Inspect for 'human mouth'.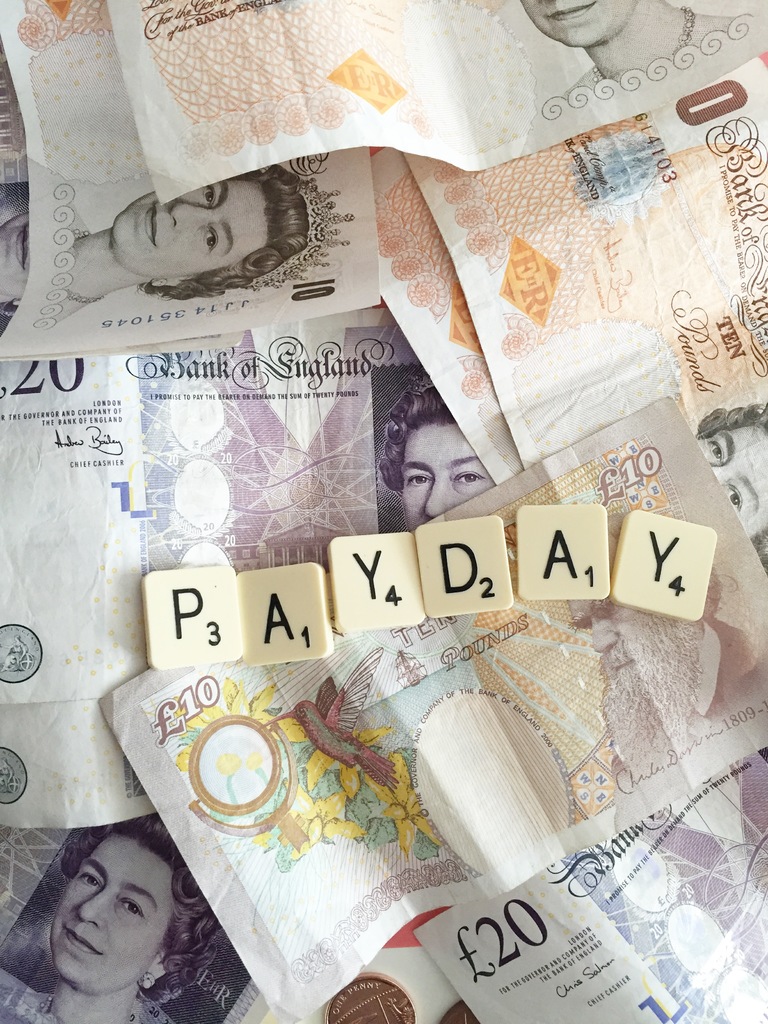
Inspection: 63, 924, 109, 957.
